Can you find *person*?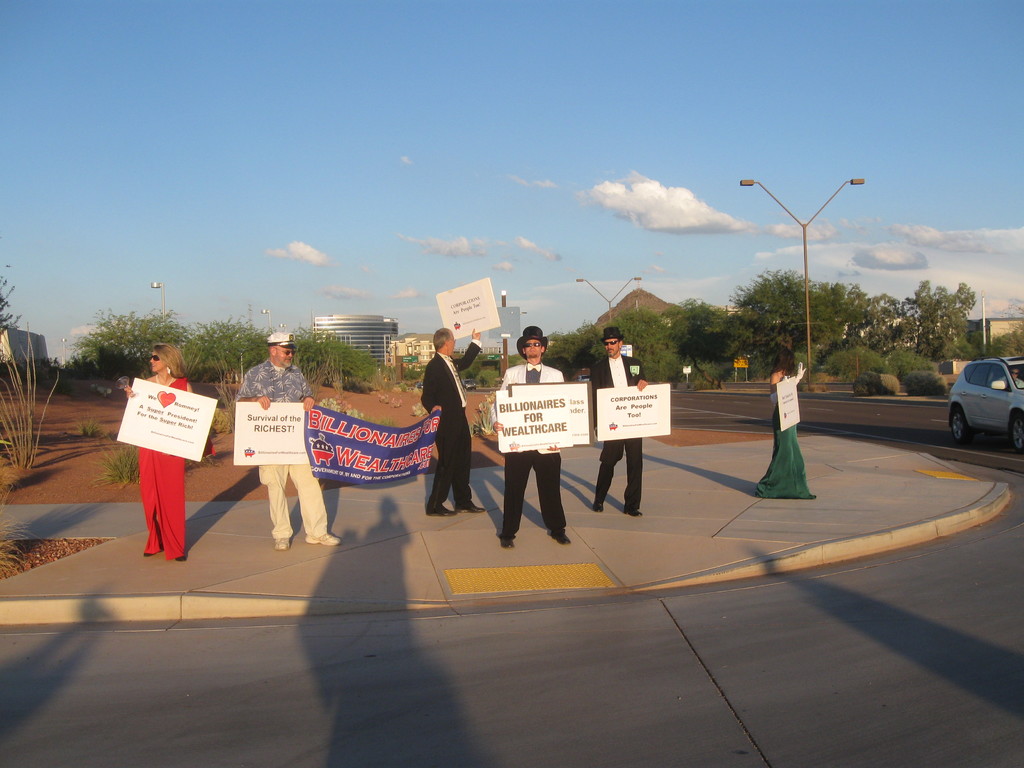
Yes, bounding box: pyautogui.locateOnScreen(234, 330, 337, 543).
